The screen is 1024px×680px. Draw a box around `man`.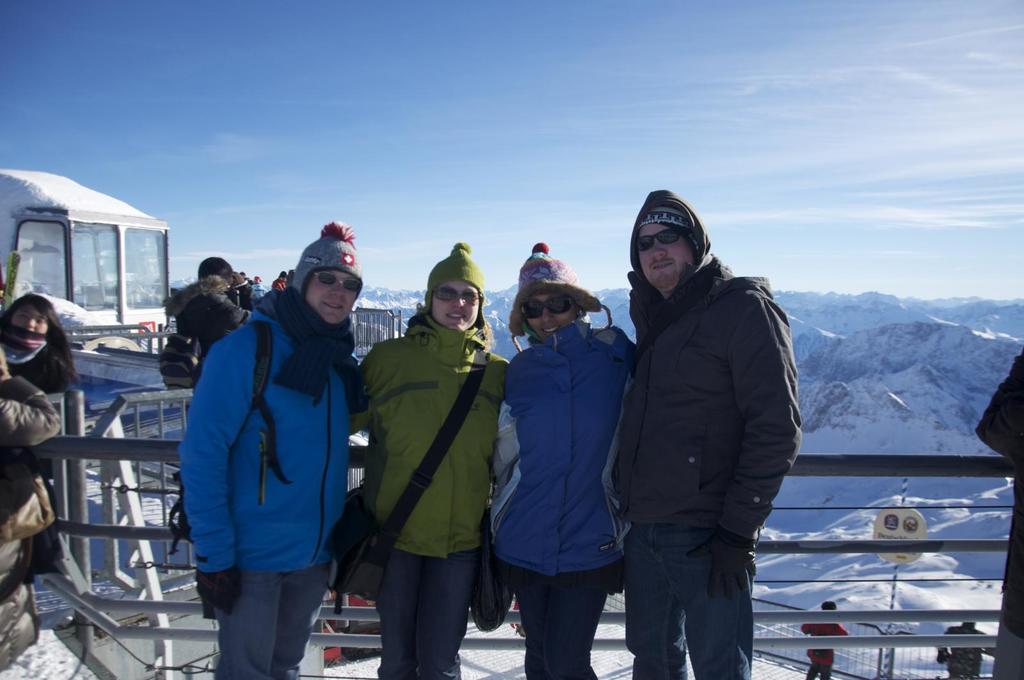
(936, 622, 988, 679).
